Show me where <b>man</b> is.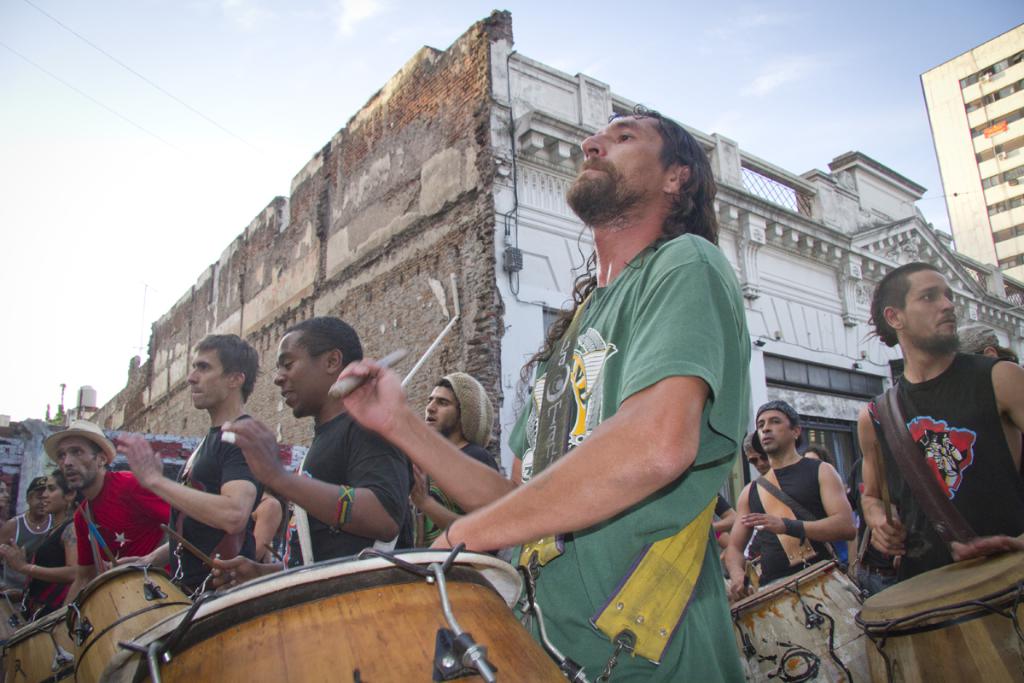
<b>man</b> is at <bbox>332, 103, 753, 682</bbox>.
